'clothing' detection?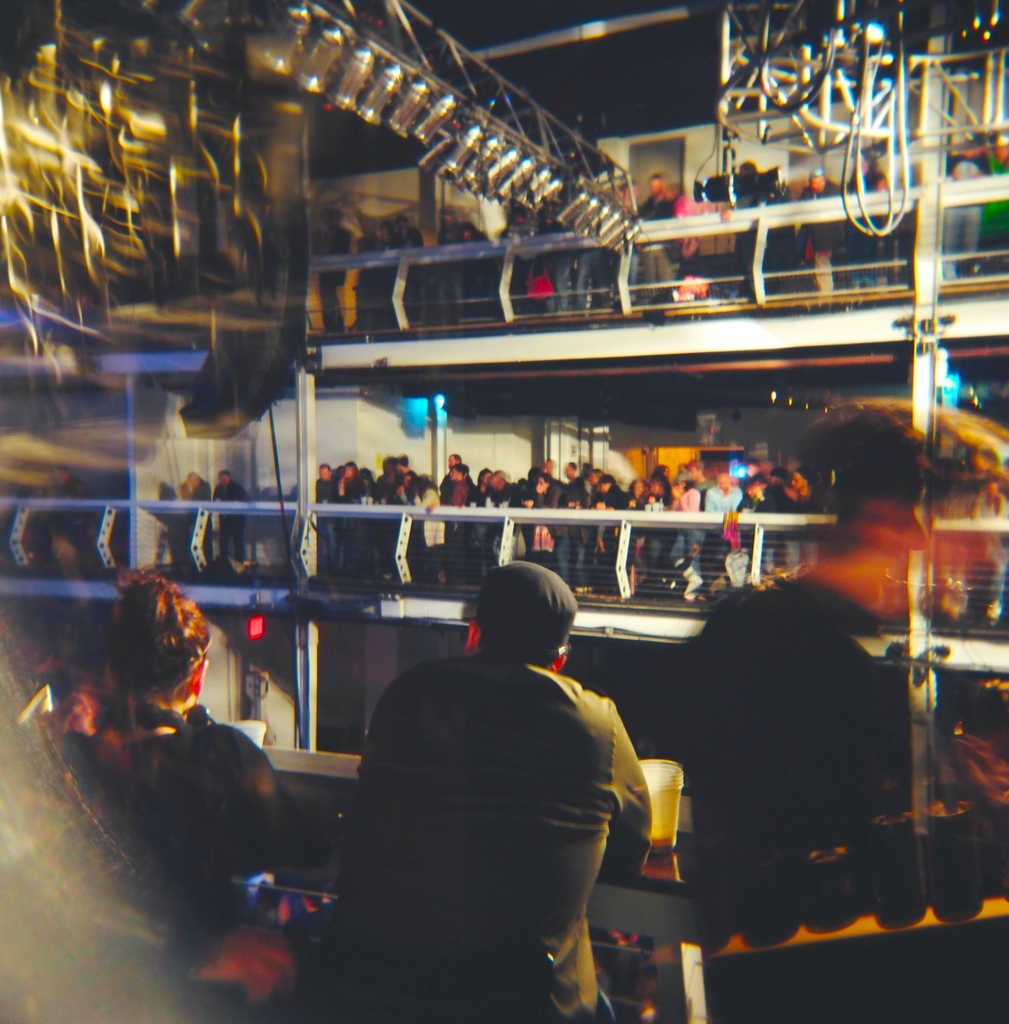
[x1=341, y1=628, x2=677, y2=1020]
